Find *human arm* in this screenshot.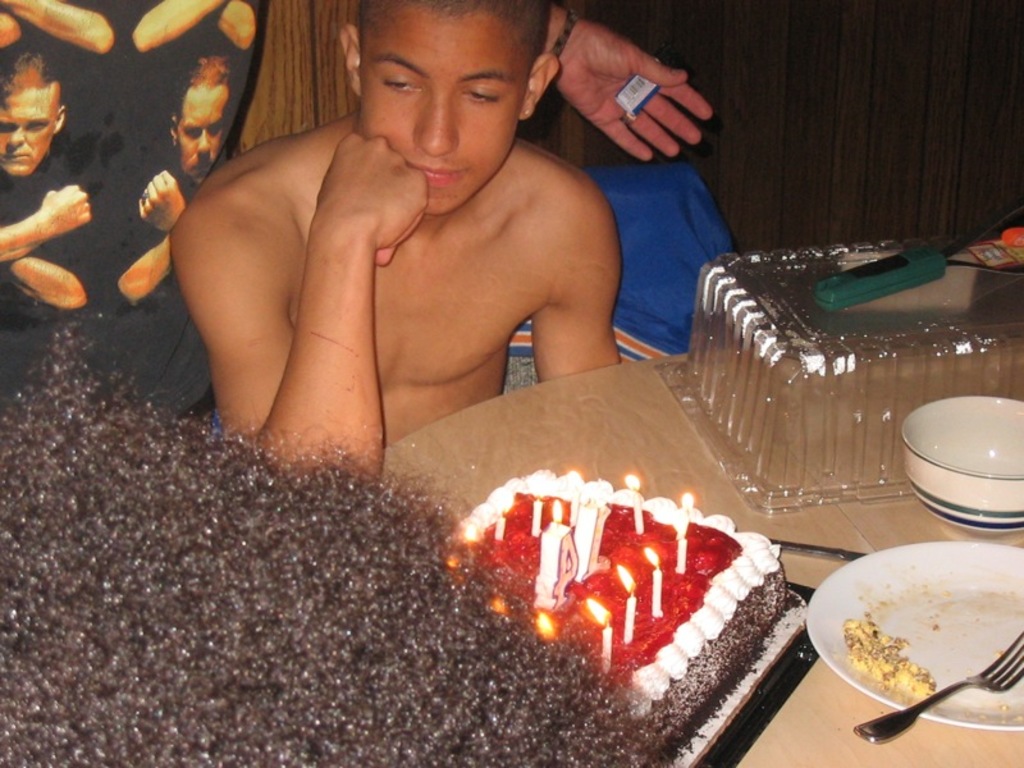
The bounding box for *human arm* is 508 205 635 360.
